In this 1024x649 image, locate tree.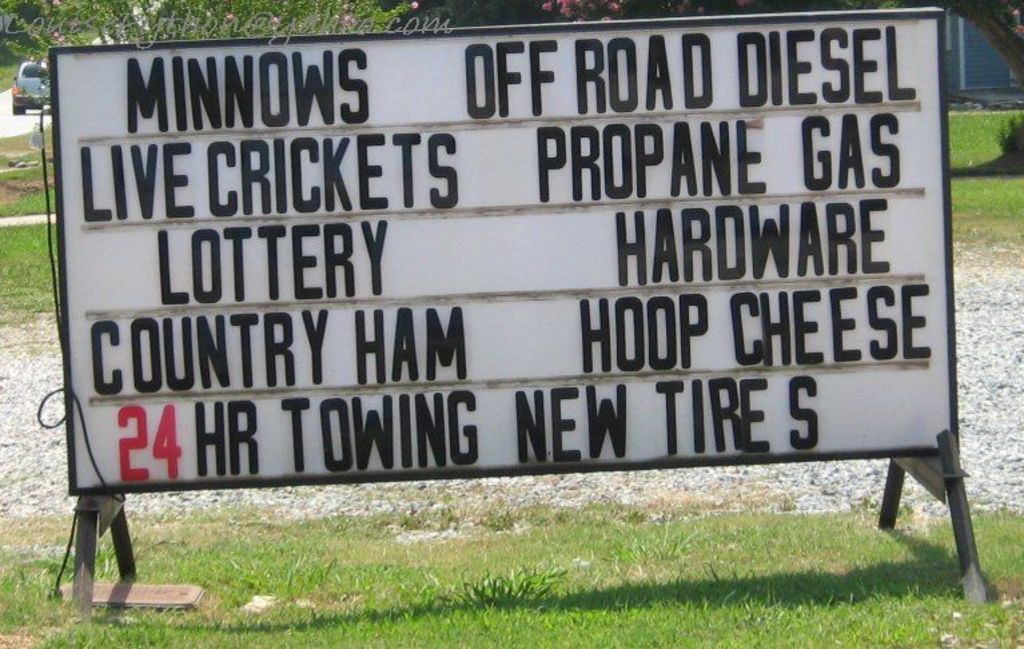
Bounding box: locate(0, 0, 419, 126).
